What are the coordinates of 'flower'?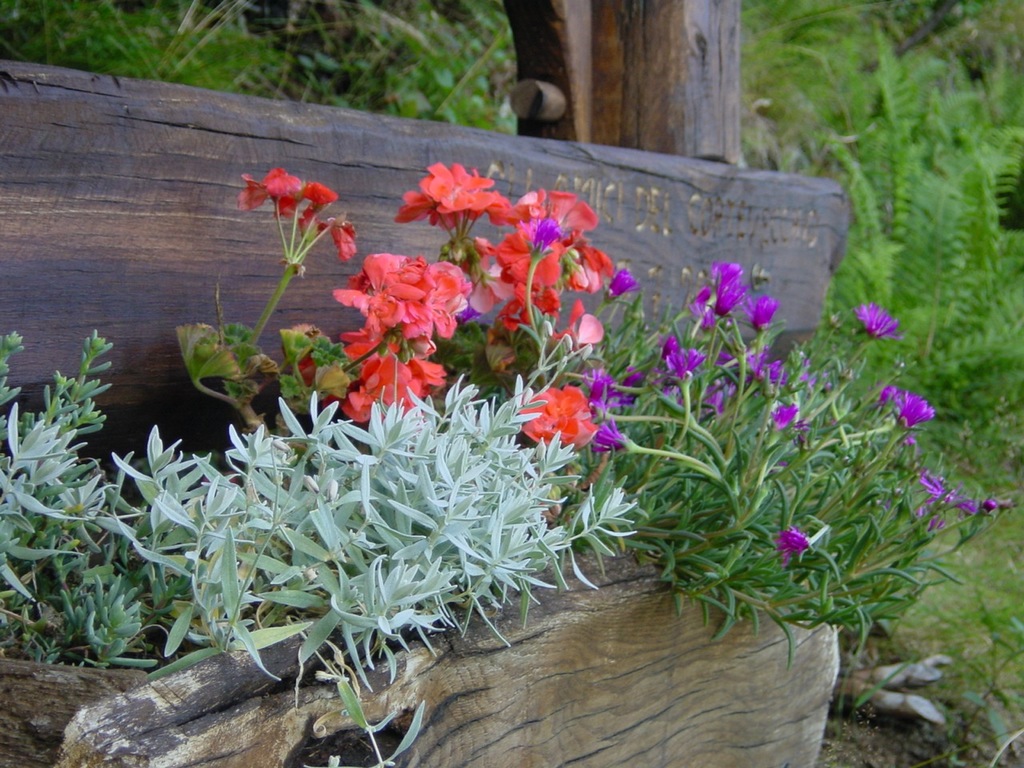
(left=687, top=254, right=742, bottom=329).
